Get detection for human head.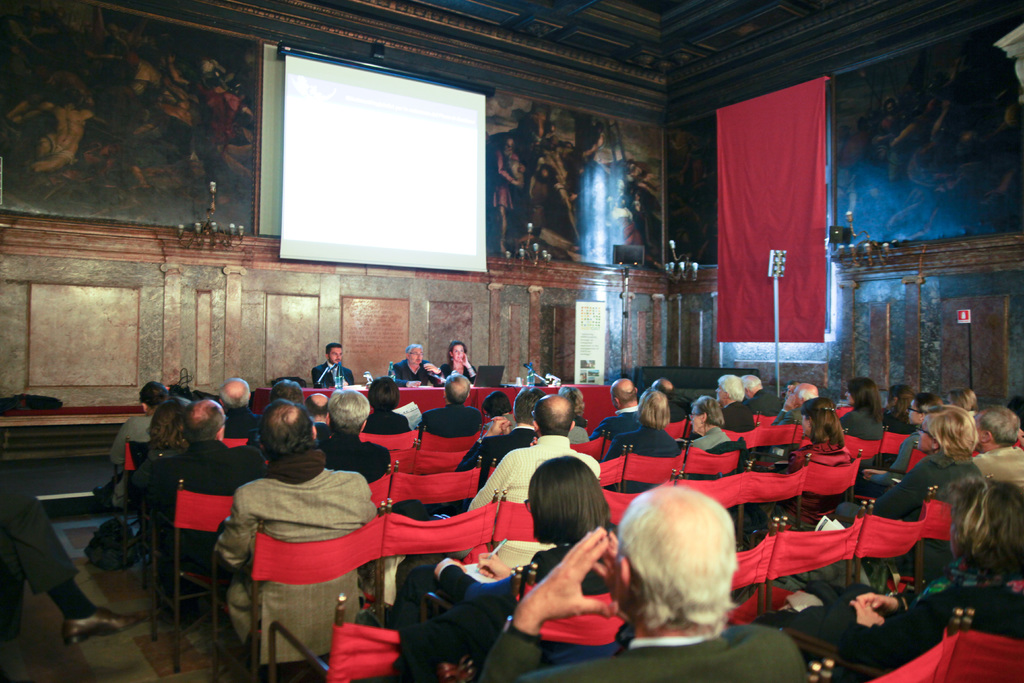
Detection: rect(479, 391, 512, 418).
